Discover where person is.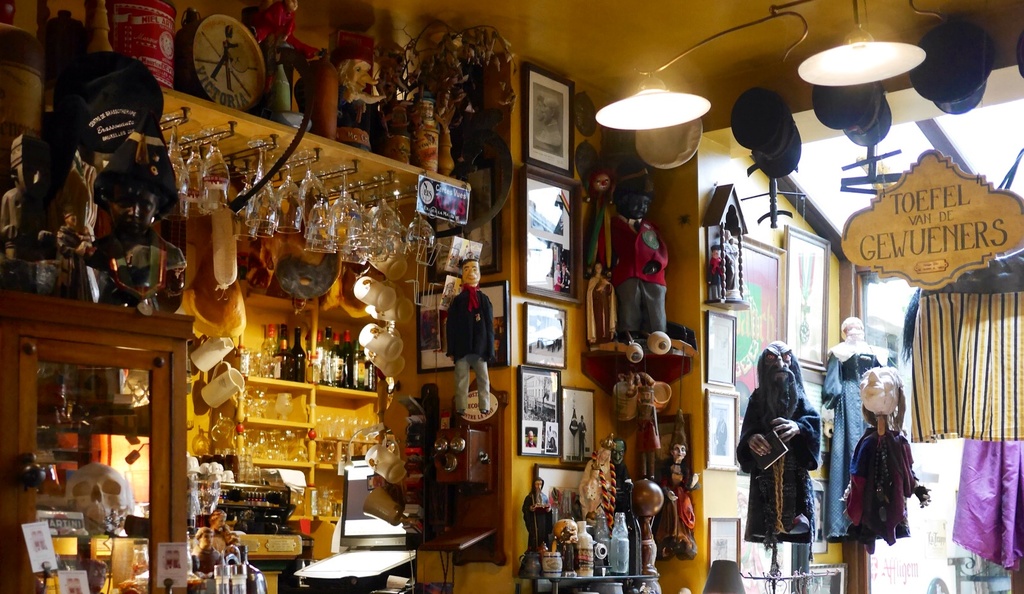
Discovered at (841, 363, 931, 550).
